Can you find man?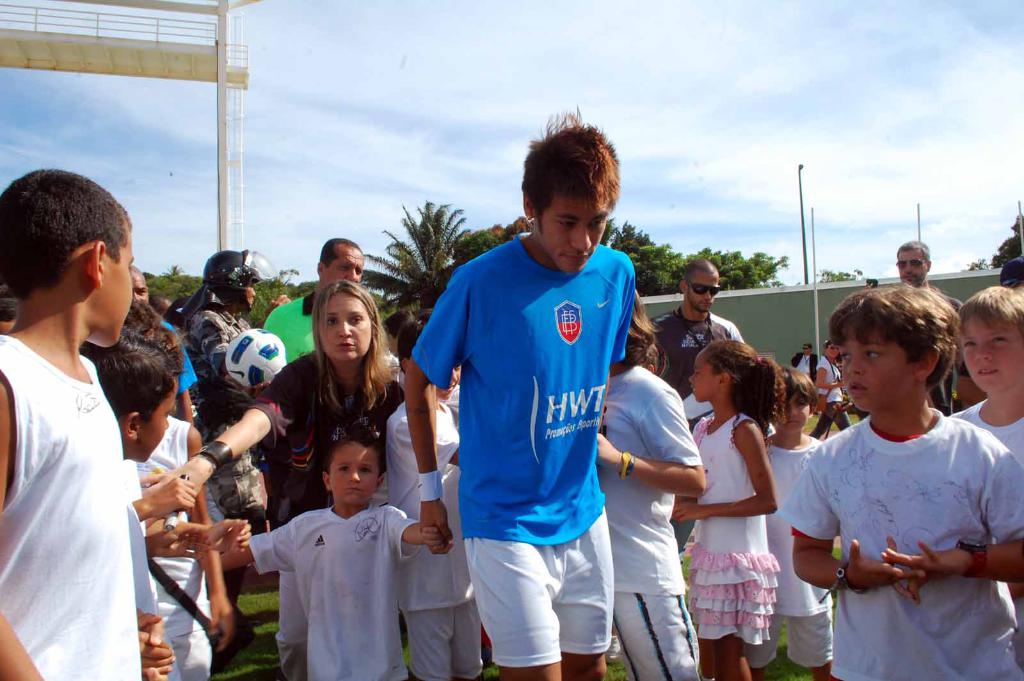
Yes, bounding box: 417/145/671/680.
